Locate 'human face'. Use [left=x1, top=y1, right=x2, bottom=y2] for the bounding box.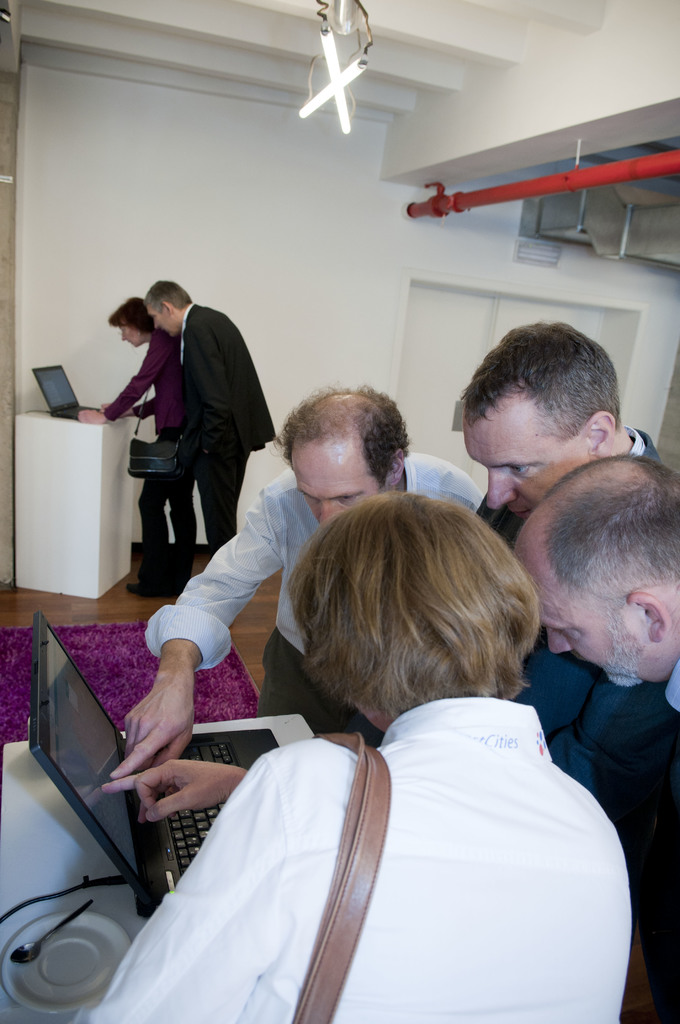
[left=149, top=305, right=178, bottom=333].
